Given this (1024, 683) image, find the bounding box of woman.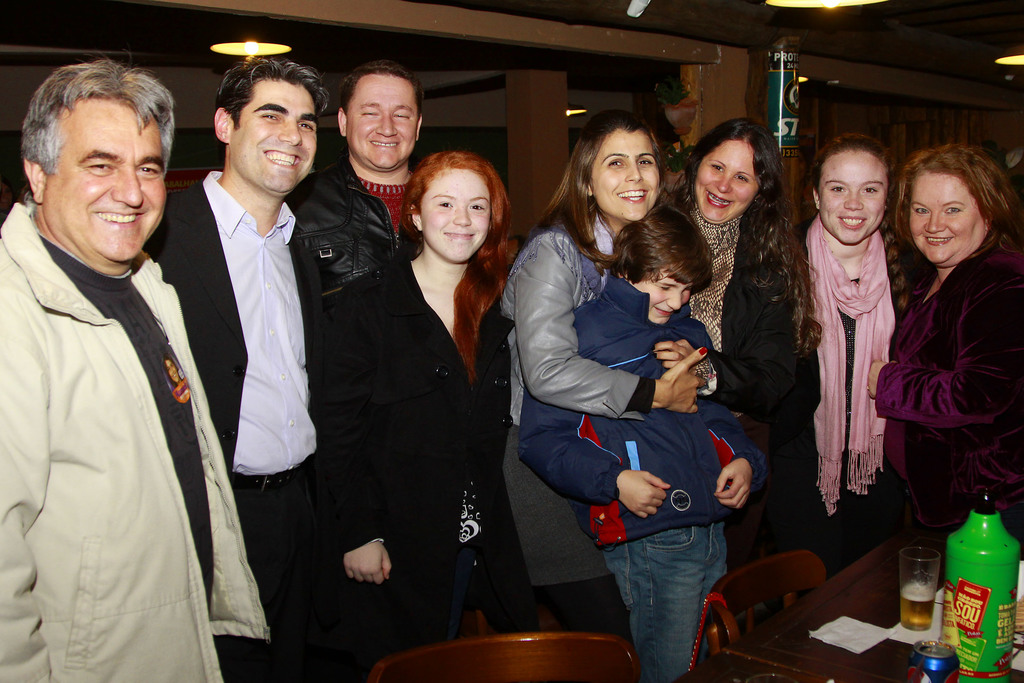
673 121 822 570.
